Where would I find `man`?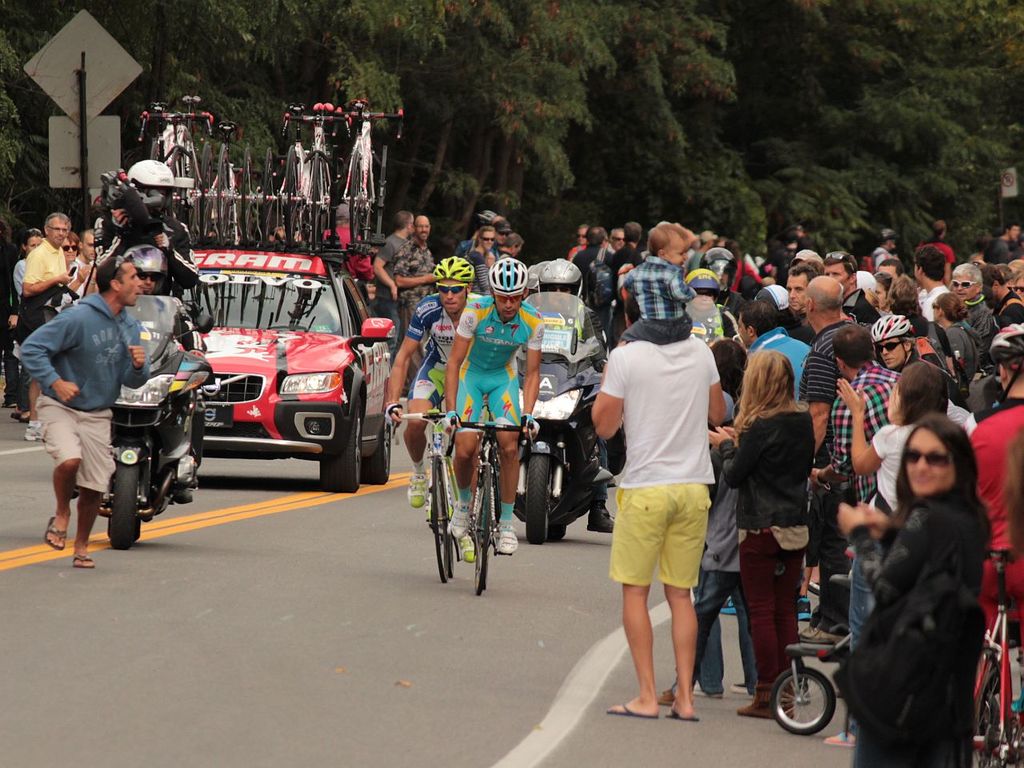
At <box>499,234,519,248</box>.
